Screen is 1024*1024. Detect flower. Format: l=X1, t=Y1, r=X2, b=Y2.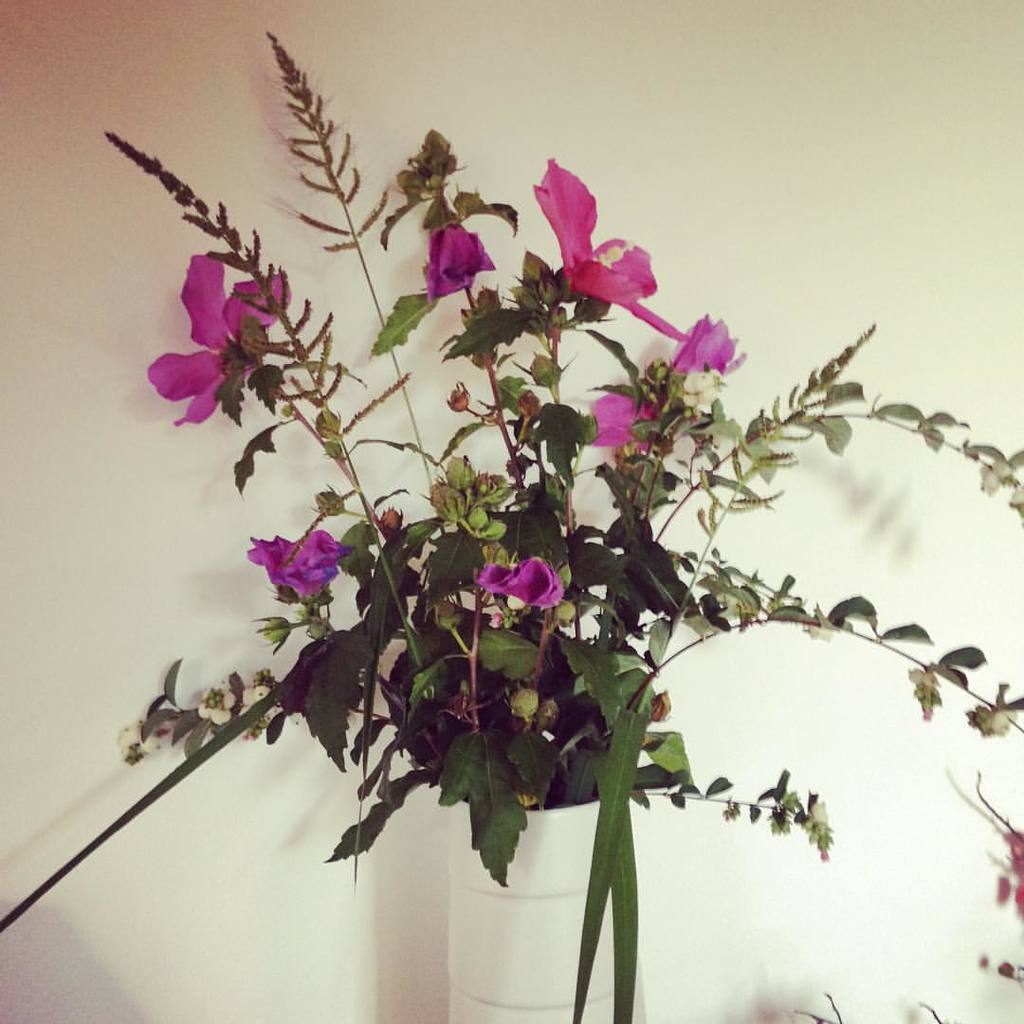
l=142, t=248, r=287, b=429.
